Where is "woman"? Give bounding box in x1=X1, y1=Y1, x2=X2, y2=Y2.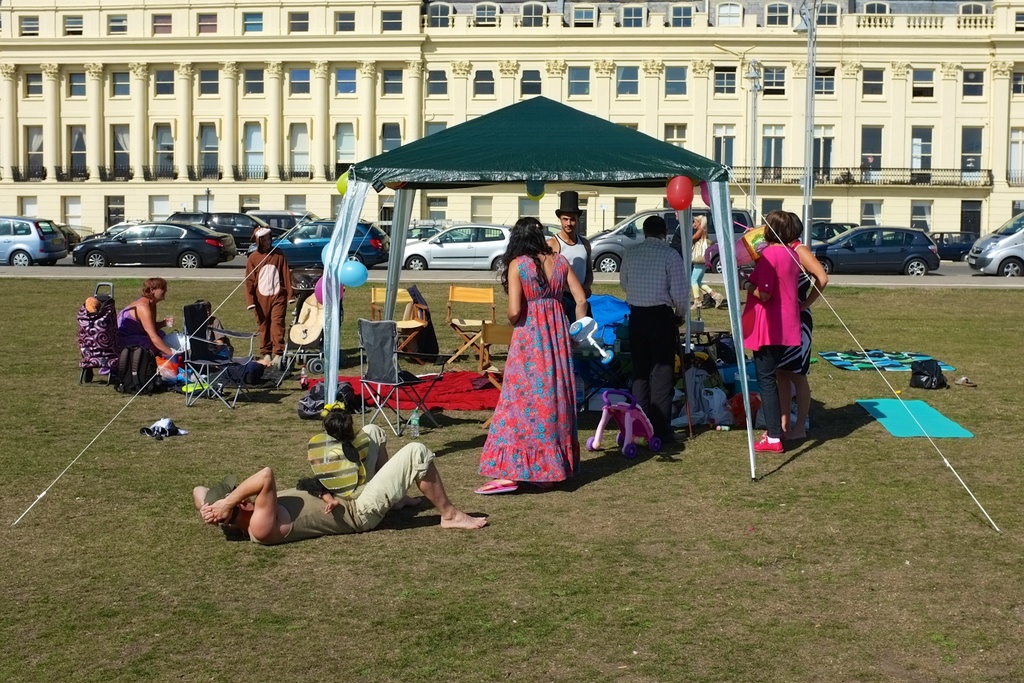
x1=780, y1=210, x2=826, y2=432.
